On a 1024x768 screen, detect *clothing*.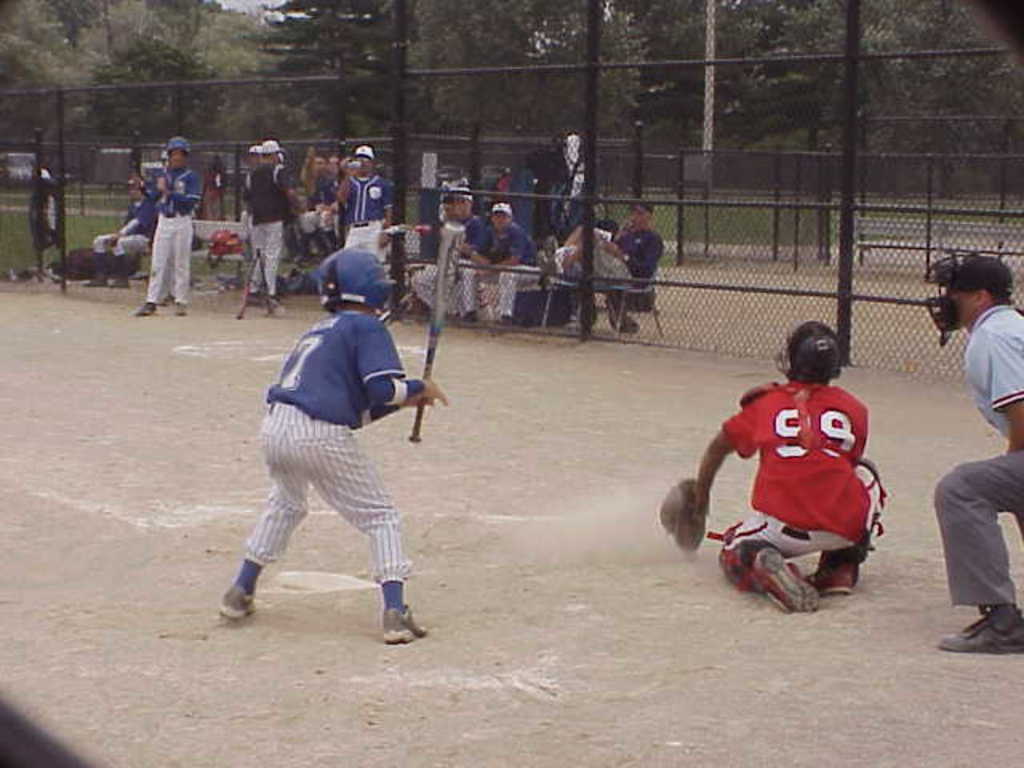
[147,160,200,306].
